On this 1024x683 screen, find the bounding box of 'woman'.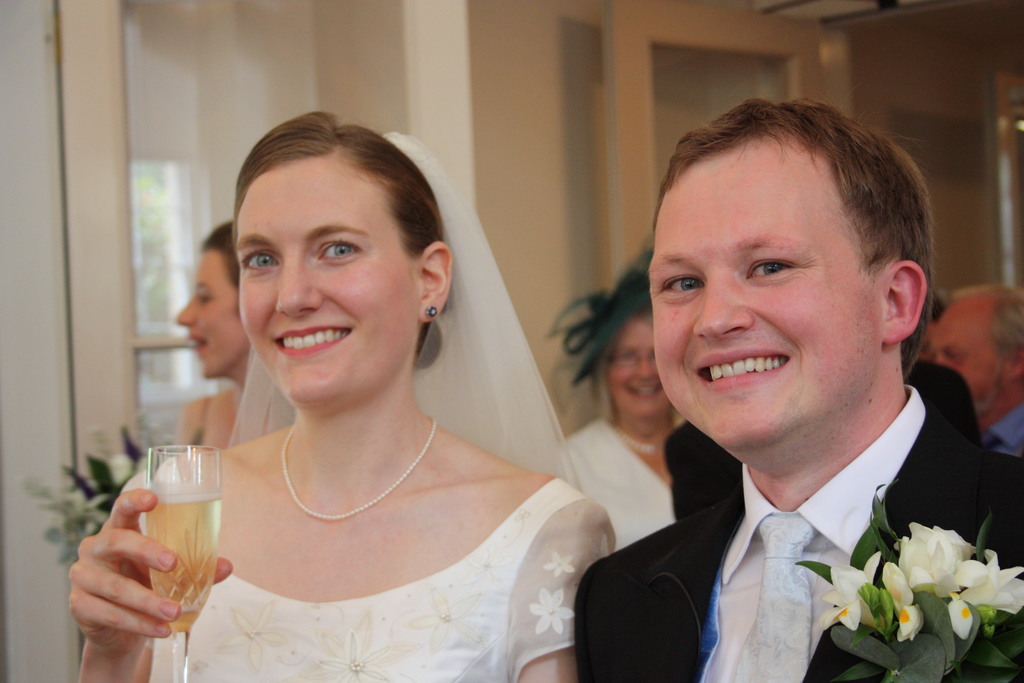
Bounding box: detection(177, 115, 766, 680).
